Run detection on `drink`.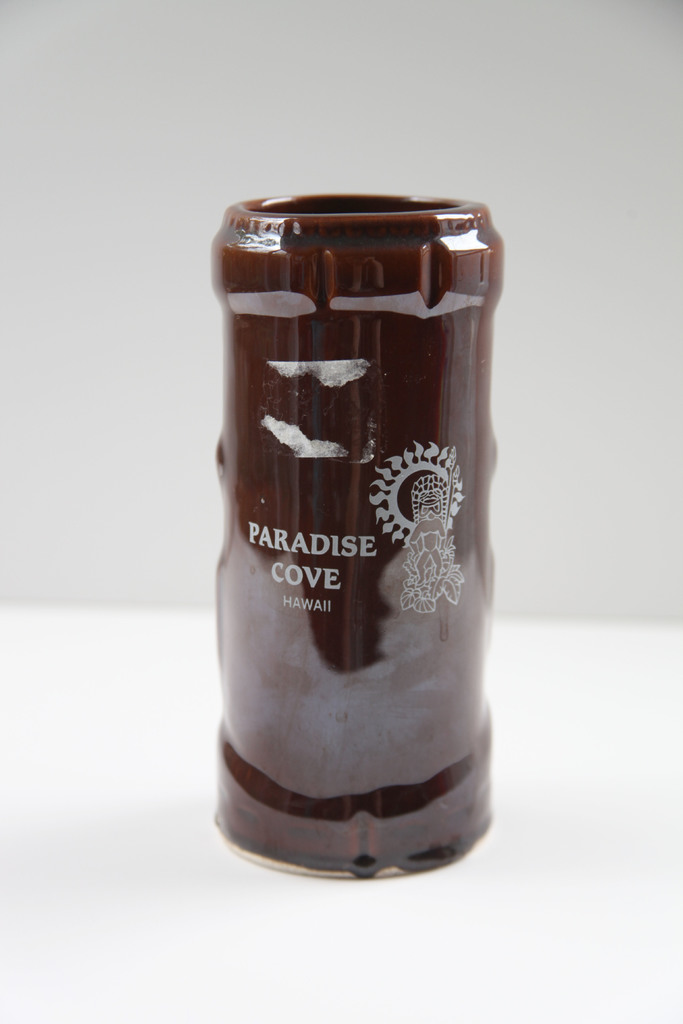
Result: l=188, t=166, r=523, b=868.
